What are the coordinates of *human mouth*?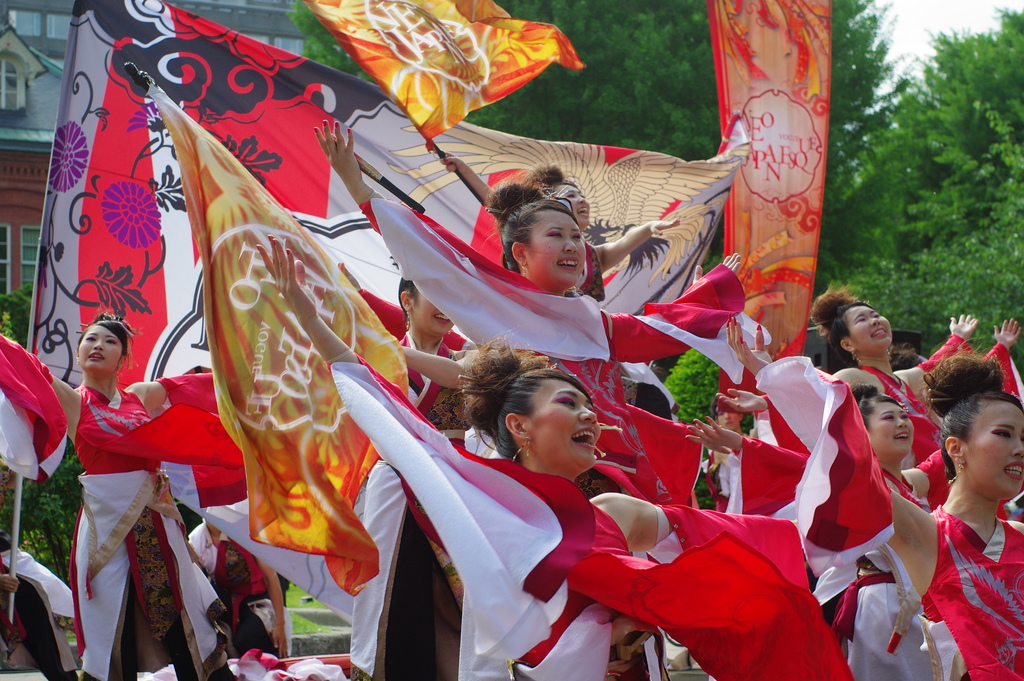
rect(895, 430, 909, 443).
